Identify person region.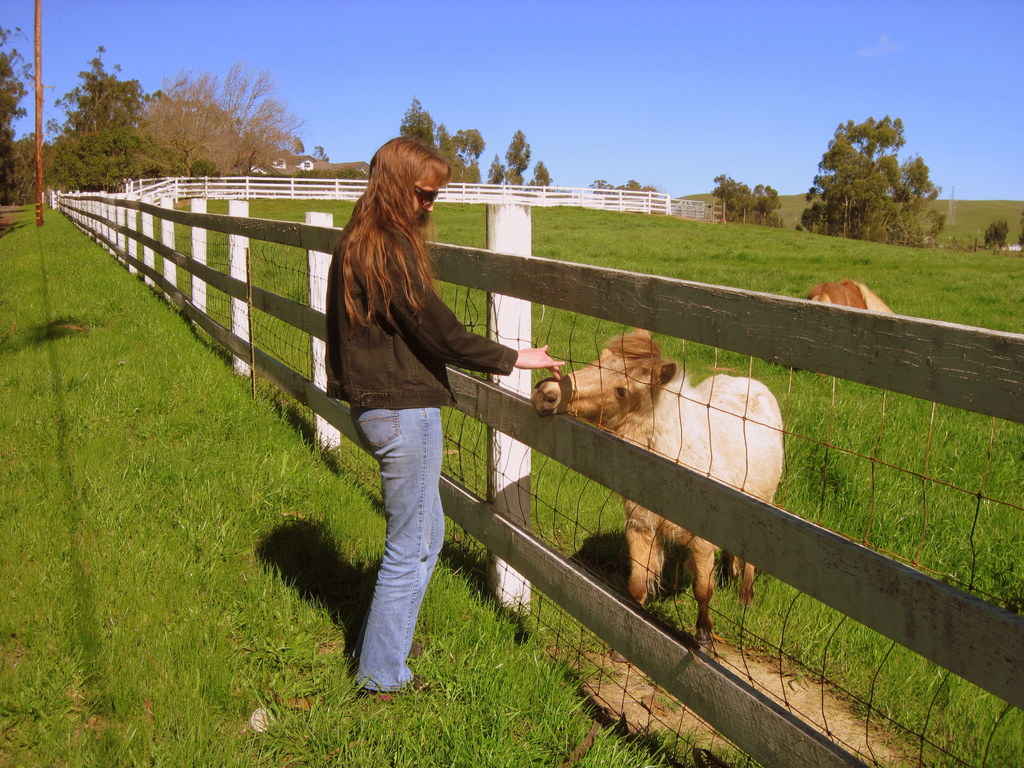
Region: (left=308, top=132, right=508, bottom=699).
